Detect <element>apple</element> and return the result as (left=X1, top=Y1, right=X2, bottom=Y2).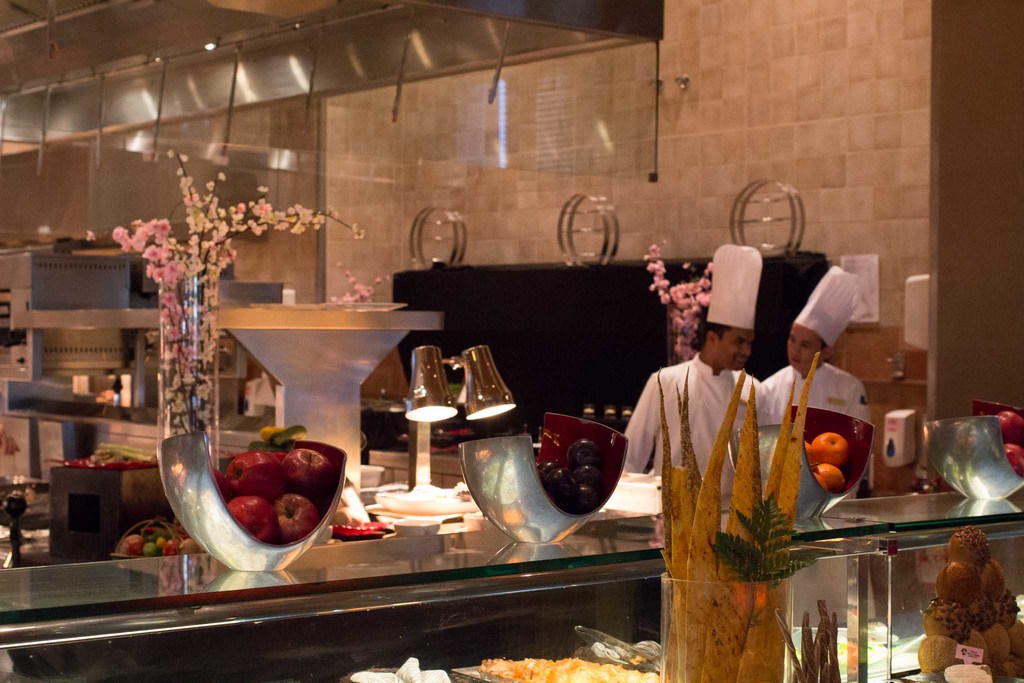
(left=999, top=408, right=1023, bottom=441).
